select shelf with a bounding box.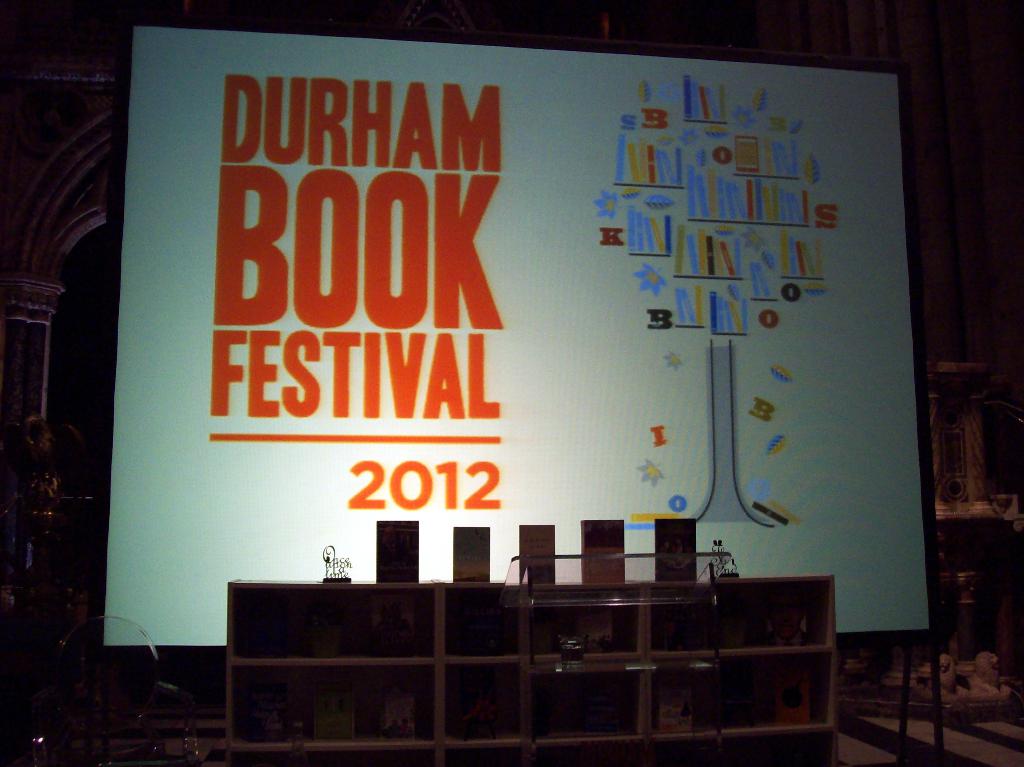
BBox(536, 596, 634, 647).
